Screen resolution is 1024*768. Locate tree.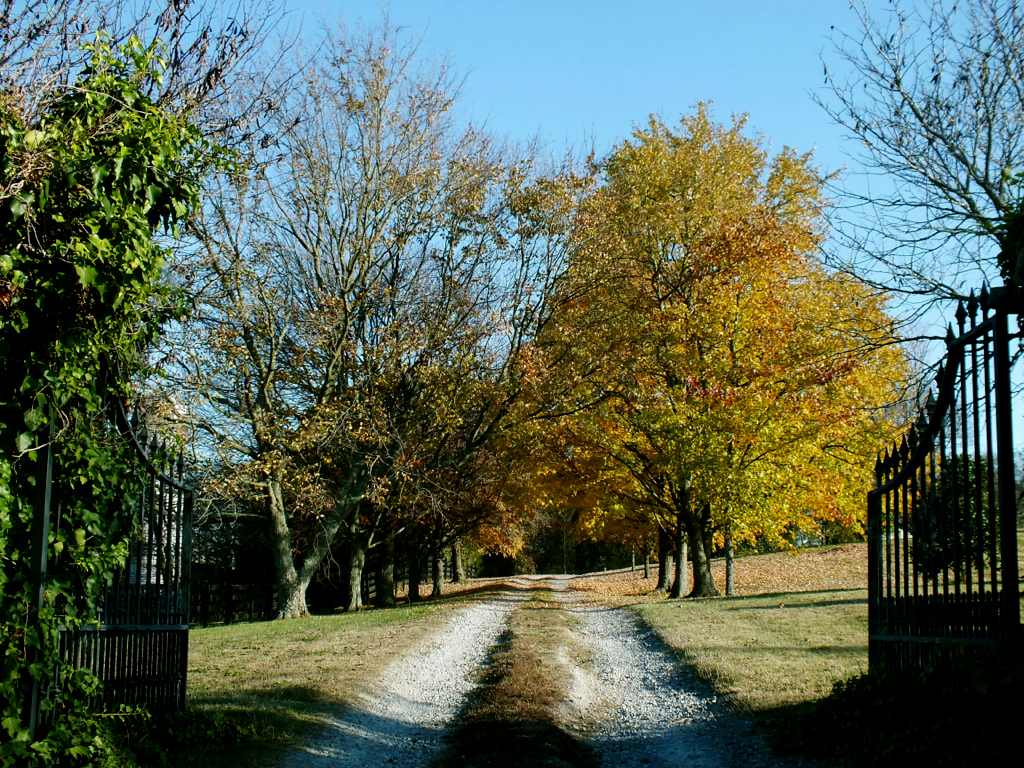
box(806, 0, 1023, 362).
